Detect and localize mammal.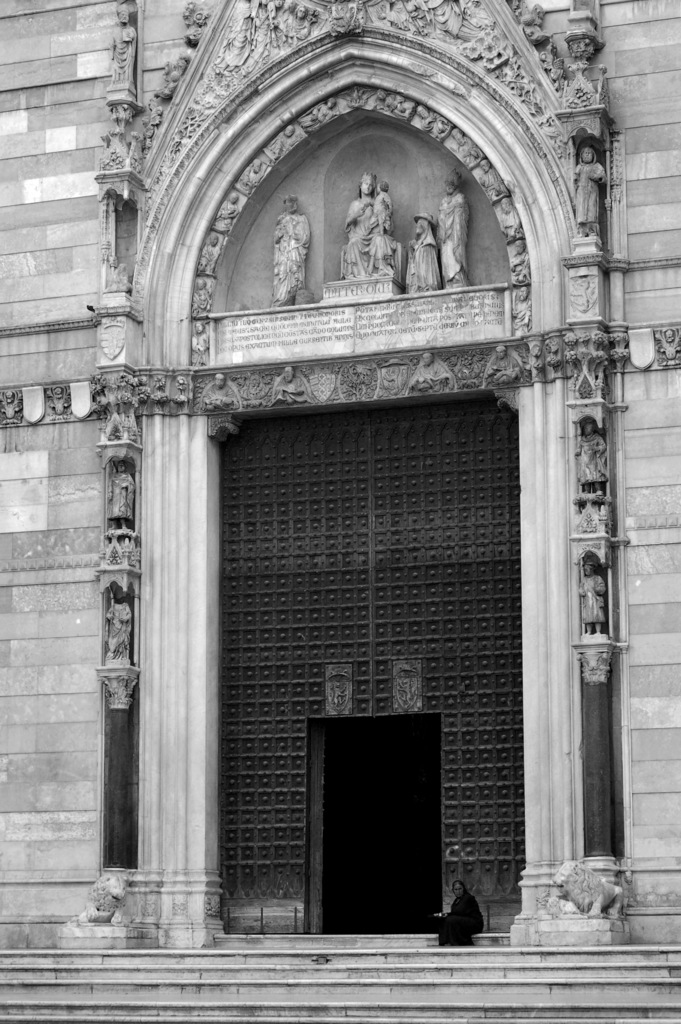
Localized at (412,347,449,392).
